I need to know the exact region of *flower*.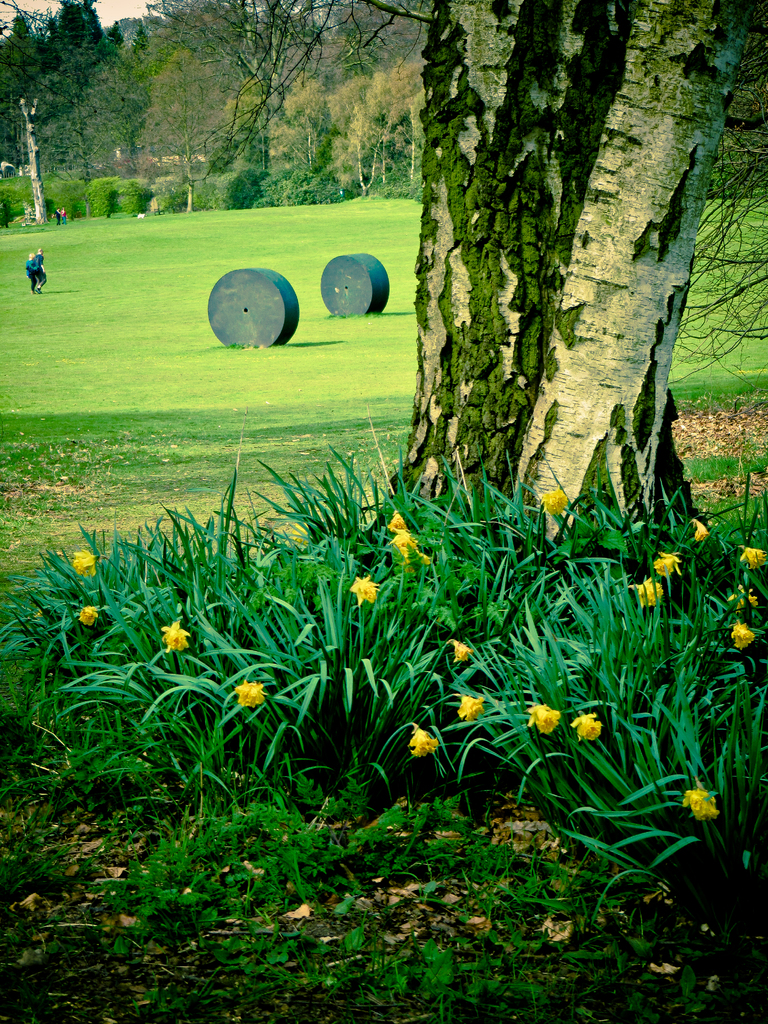
Region: Rect(739, 545, 764, 572).
